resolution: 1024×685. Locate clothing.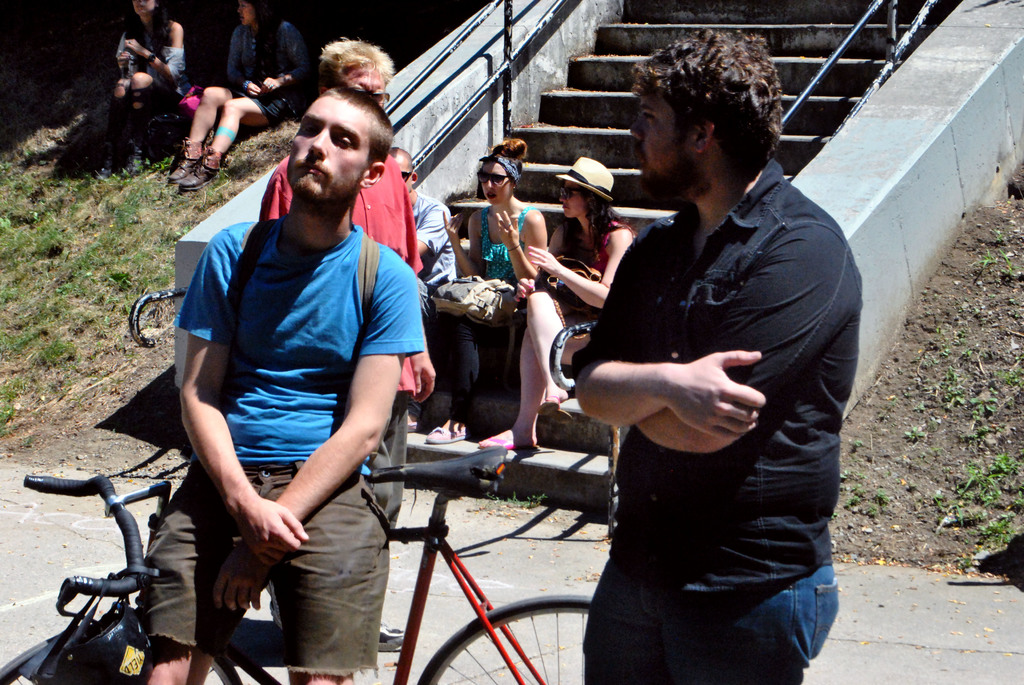
<bbox>132, 205, 434, 684</bbox>.
